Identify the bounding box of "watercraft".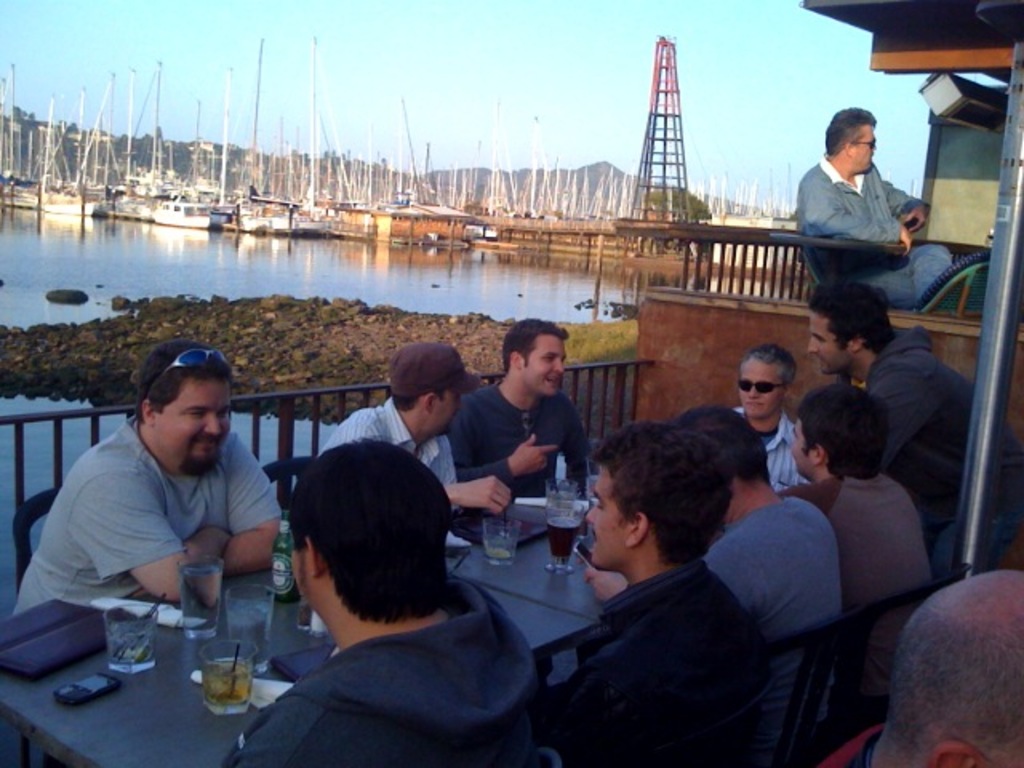
[x1=154, y1=200, x2=222, y2=235].
